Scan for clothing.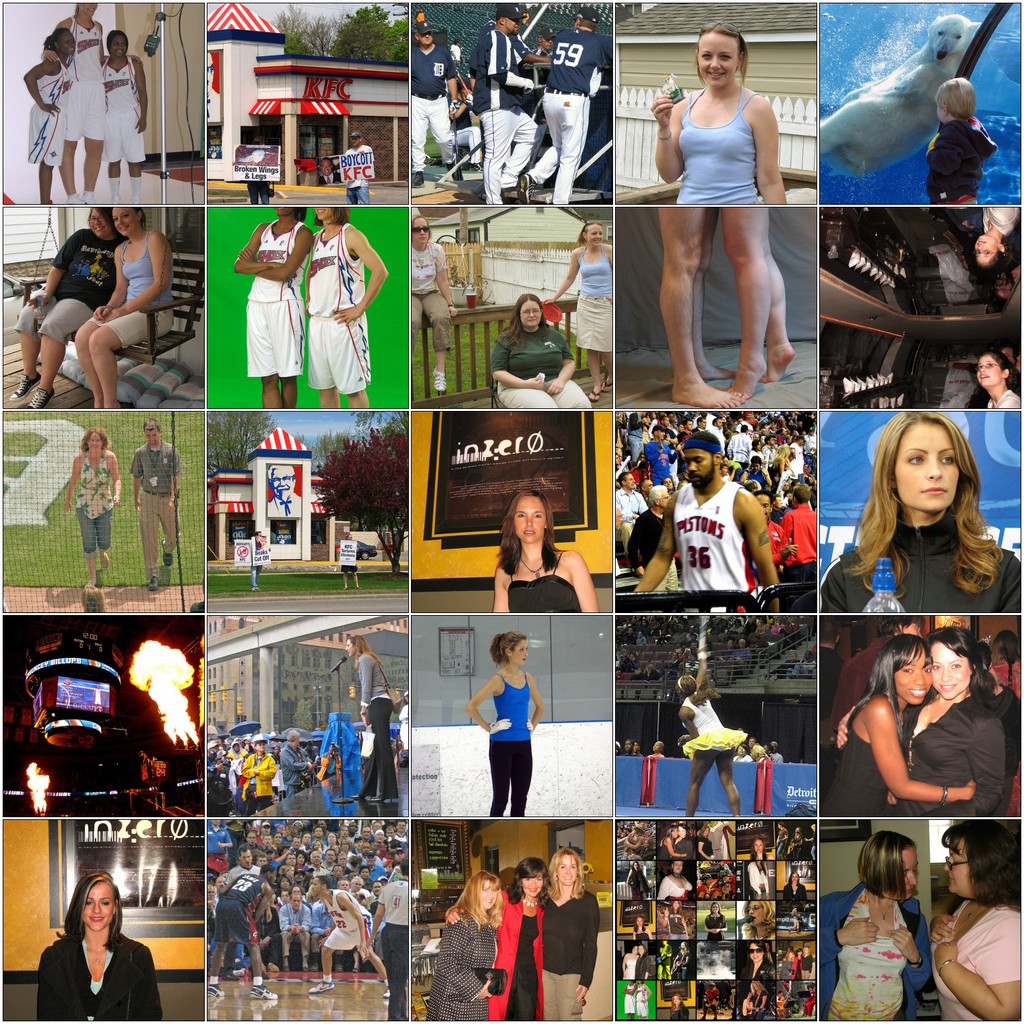
Scan result: <bbox>35, 926, 165, 1023</bbox>.
